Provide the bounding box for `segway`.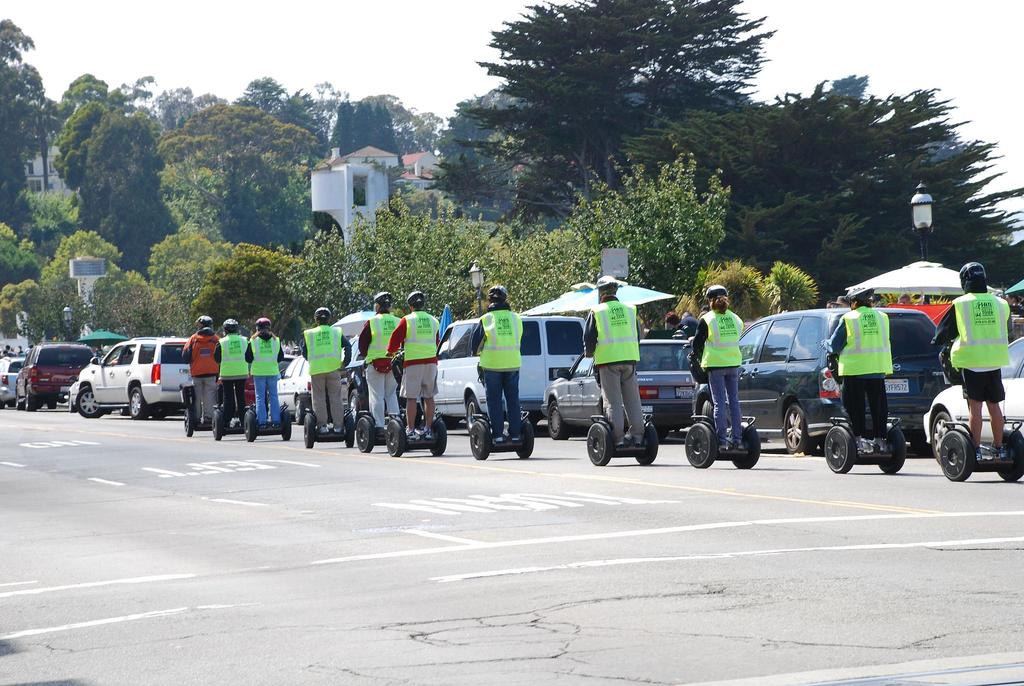
x1=301 y1=389 x2=349 y2=446.
